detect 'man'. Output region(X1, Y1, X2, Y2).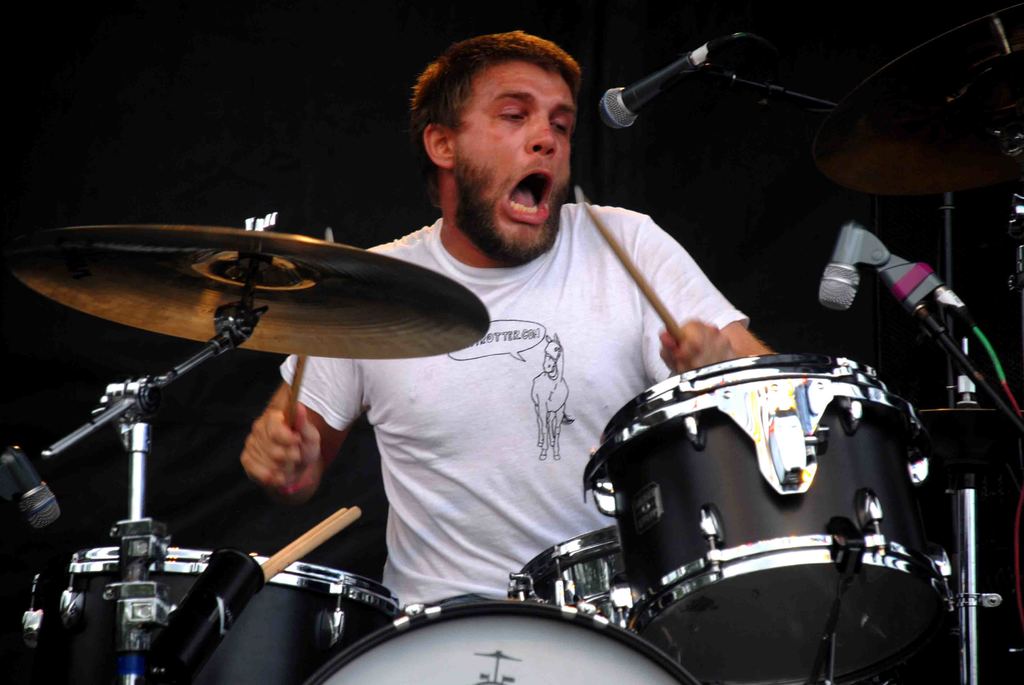
region(257, 39, 879, 660).
